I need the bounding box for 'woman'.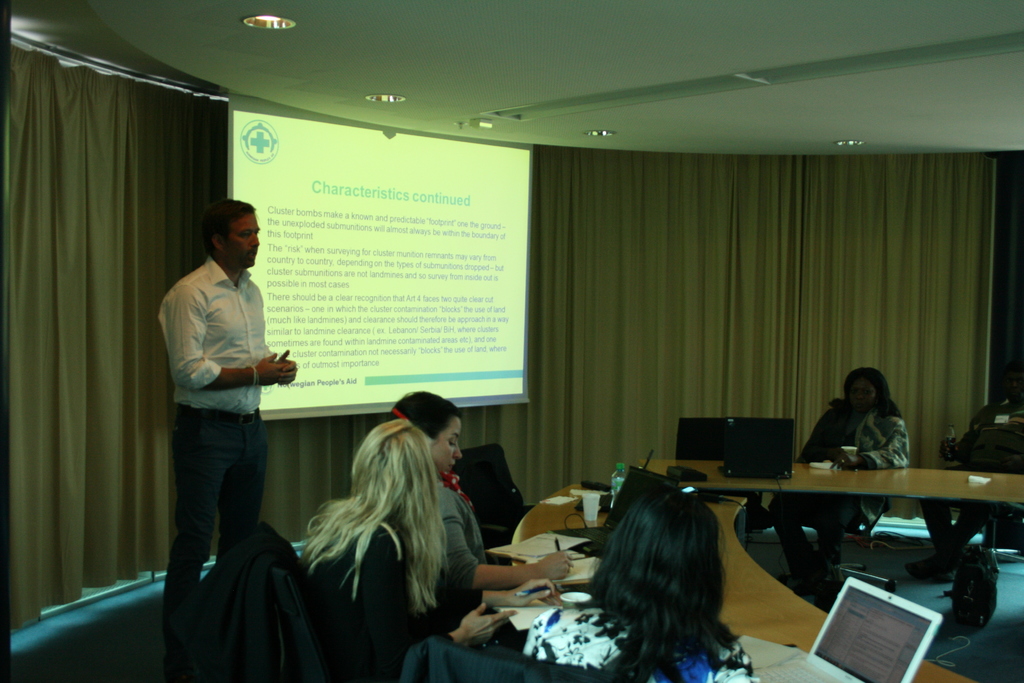
Here it is: BBox(291, 419, 512, 682).
